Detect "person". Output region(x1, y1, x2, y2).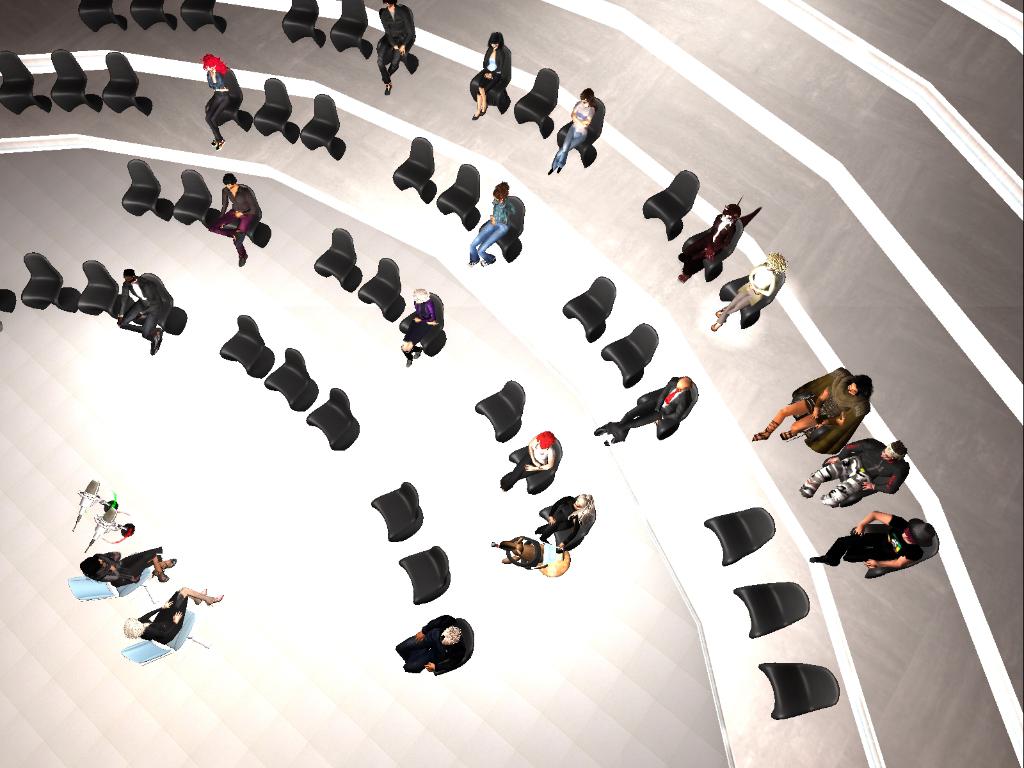
region(207, 172, 257, 266).
